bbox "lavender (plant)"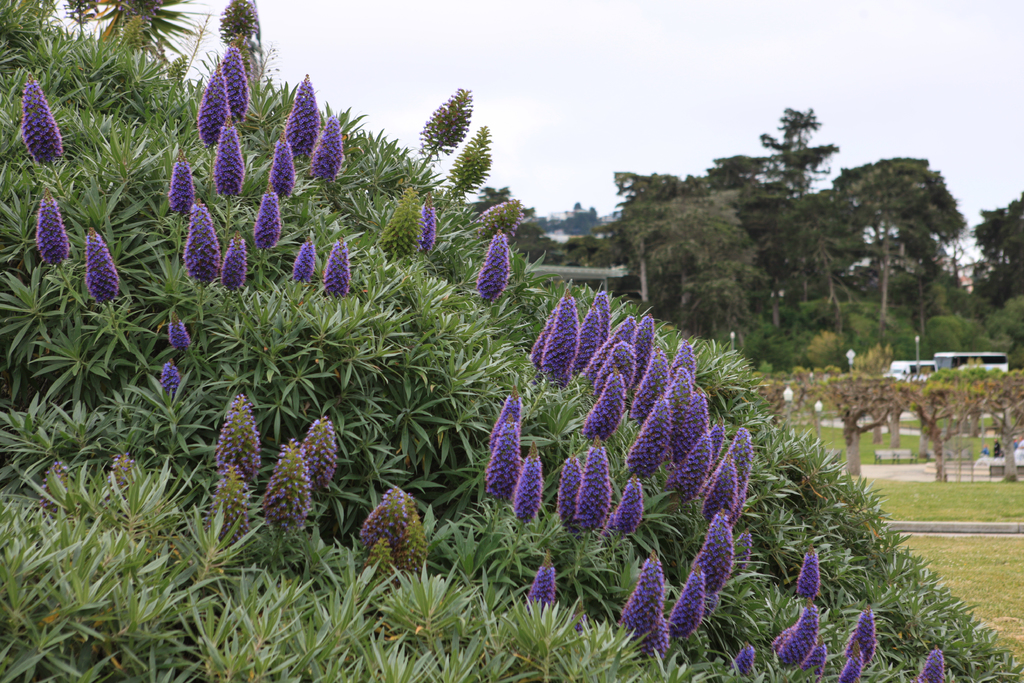
{"x1": 323, "y1": 236, "x2": 349, "y2": 308}
